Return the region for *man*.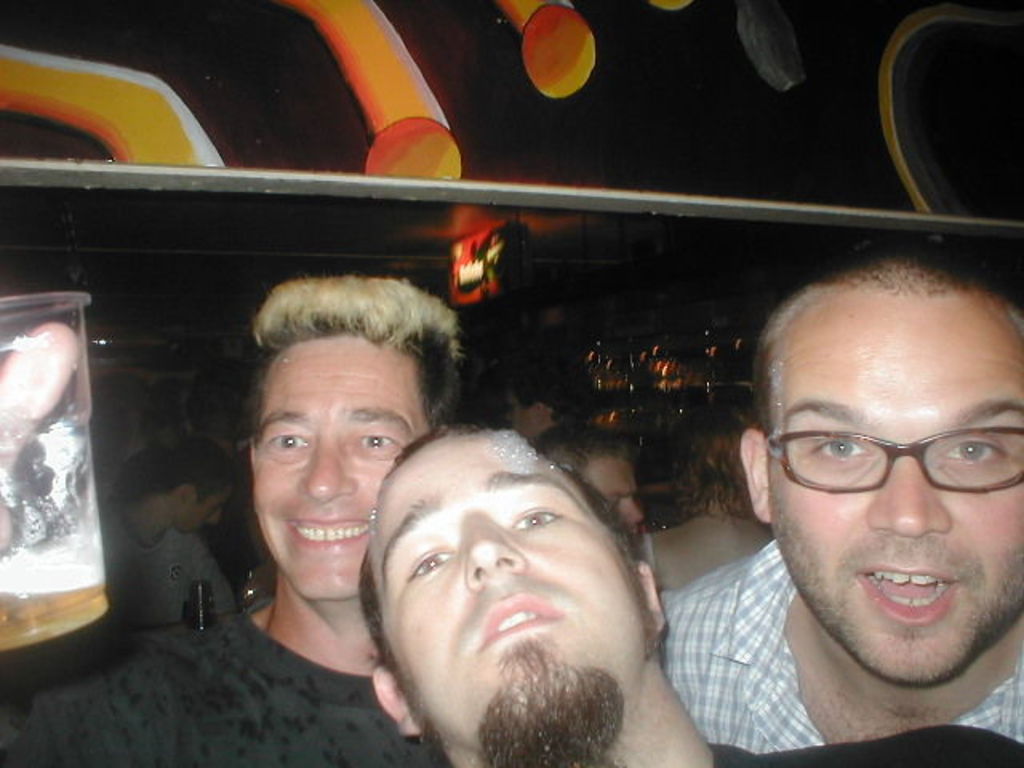
(x1=654, y1=261, x2=1022, y2=758).
